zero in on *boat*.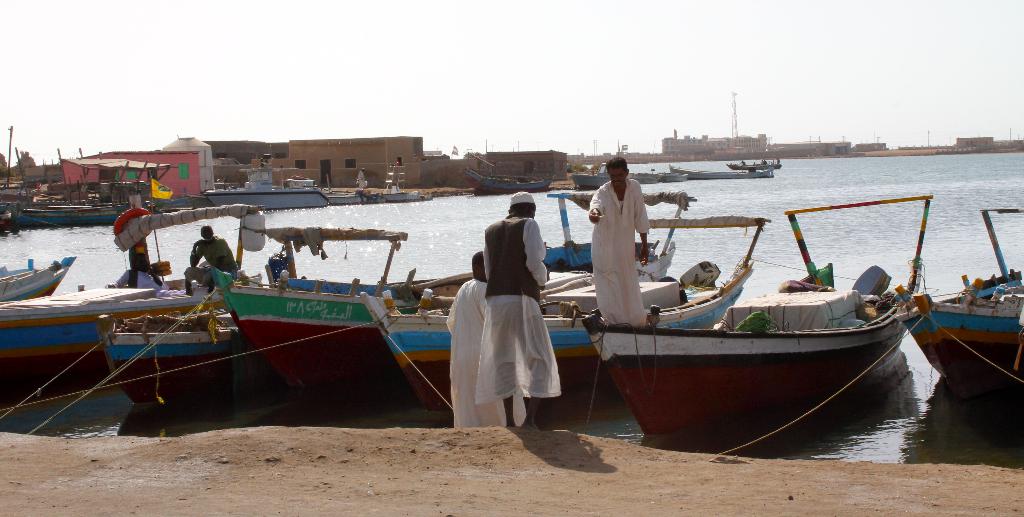
Zeroed in: {"x1": 0, "y1": 256, "x2": 83, "y2": 304}.
